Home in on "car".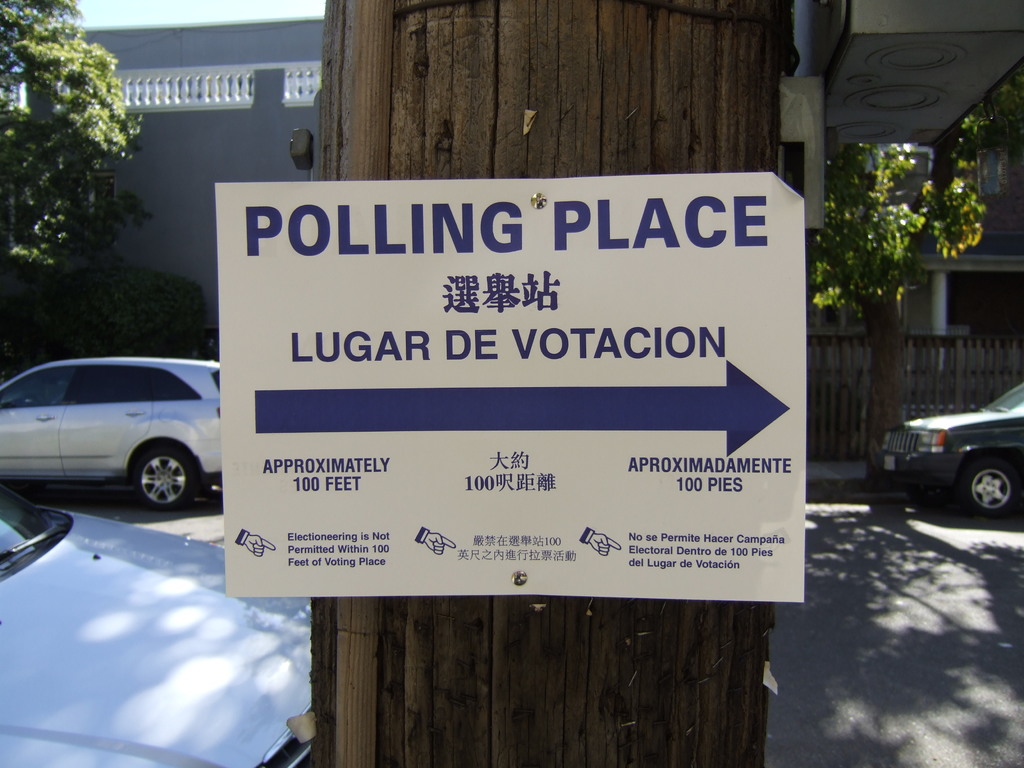
Homed in at [left=0, top=478, right=316, bottom=767].
